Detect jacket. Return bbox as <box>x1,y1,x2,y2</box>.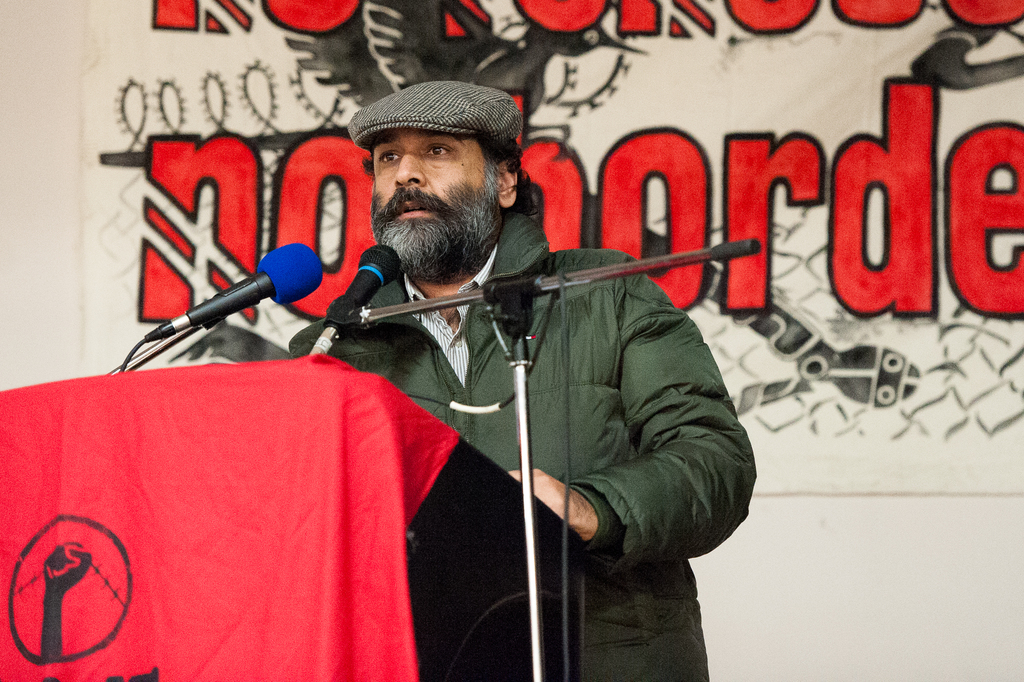
<box>212,171,746,654</box>.
